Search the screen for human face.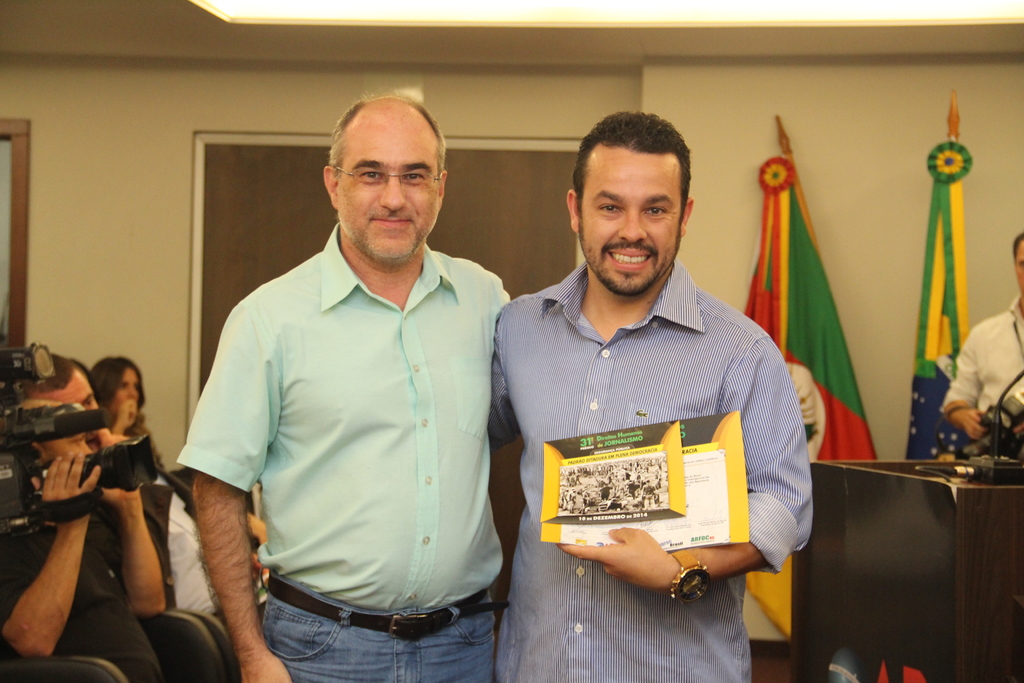
Found at {"x1": 339, "y1": 118, "x2": 438, "y2": 262}.
